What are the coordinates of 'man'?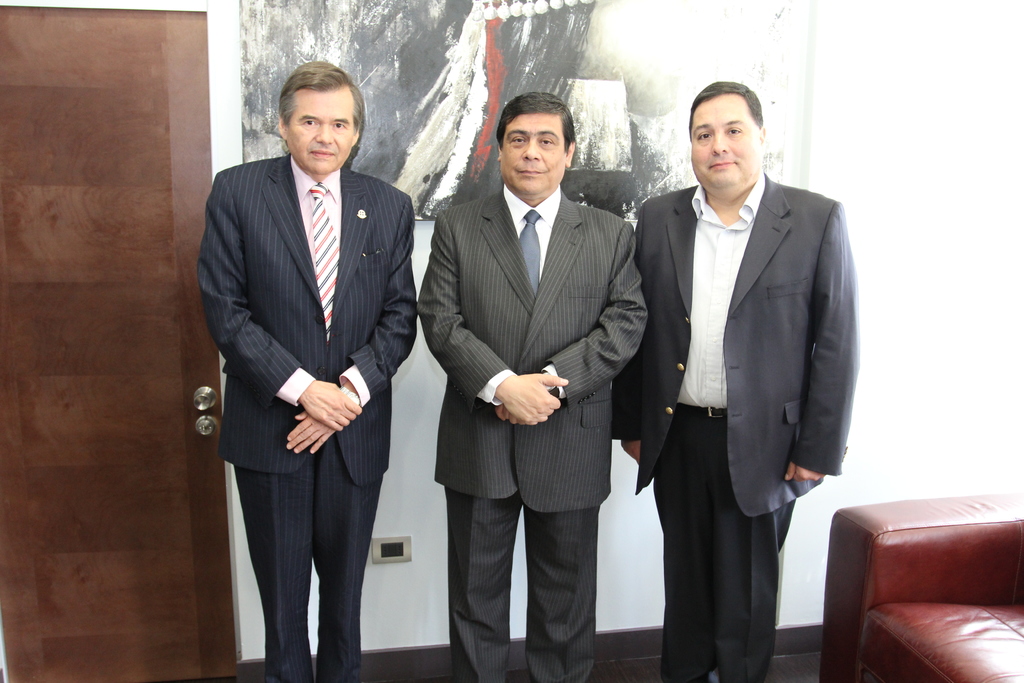
623, 87, 858, 639.
